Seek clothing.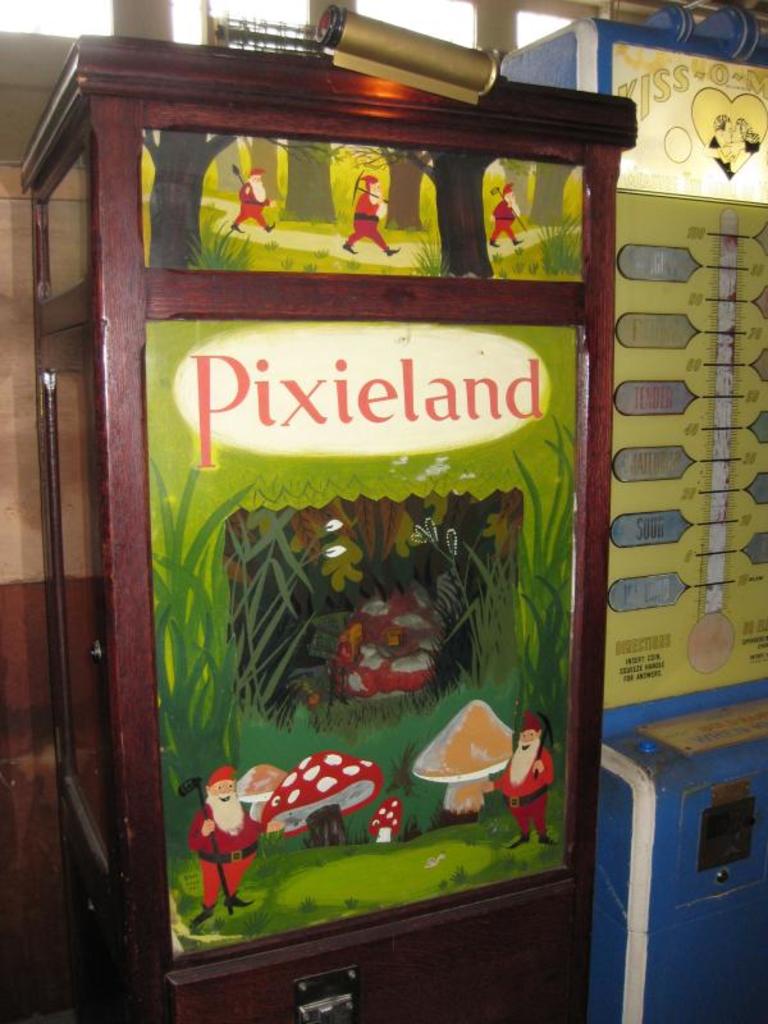
<region>490, 746, 549, 840</region>.
